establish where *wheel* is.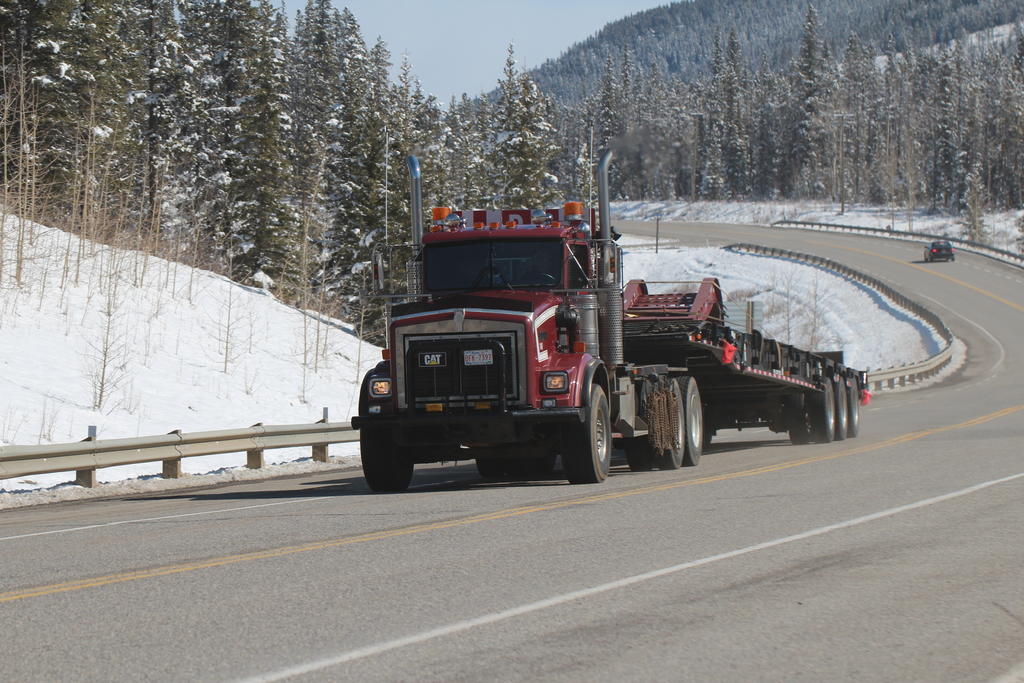
Established at <box>812,374,837,439</box>.
